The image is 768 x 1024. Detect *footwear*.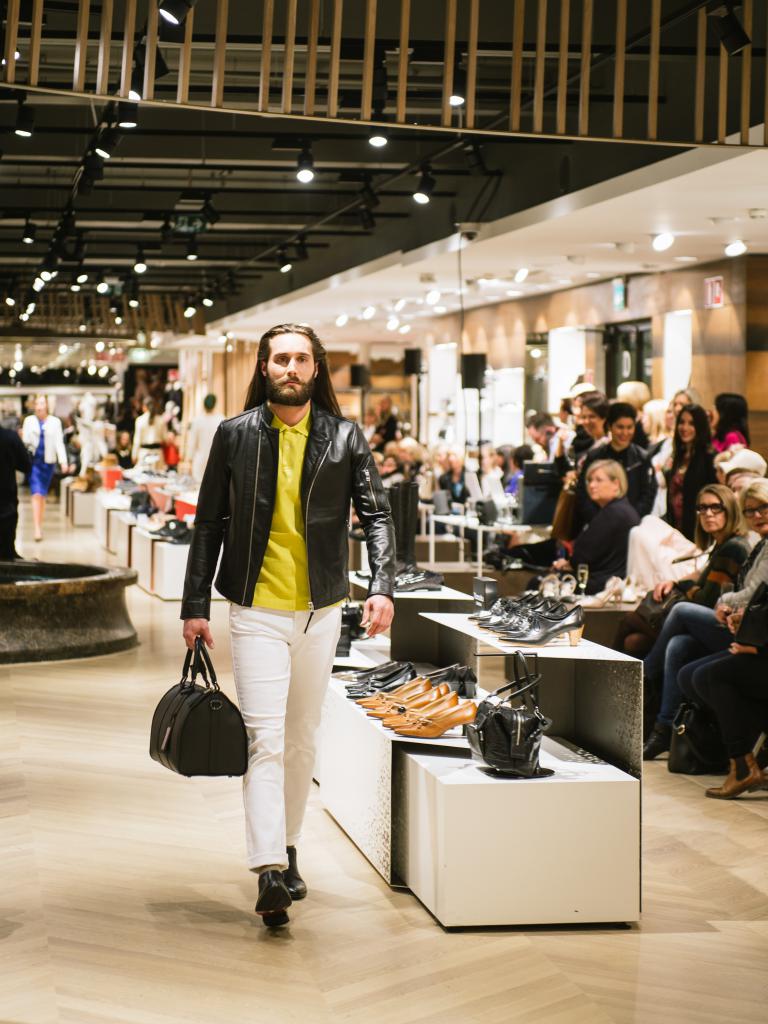
Detection: (273,841,308,902).
